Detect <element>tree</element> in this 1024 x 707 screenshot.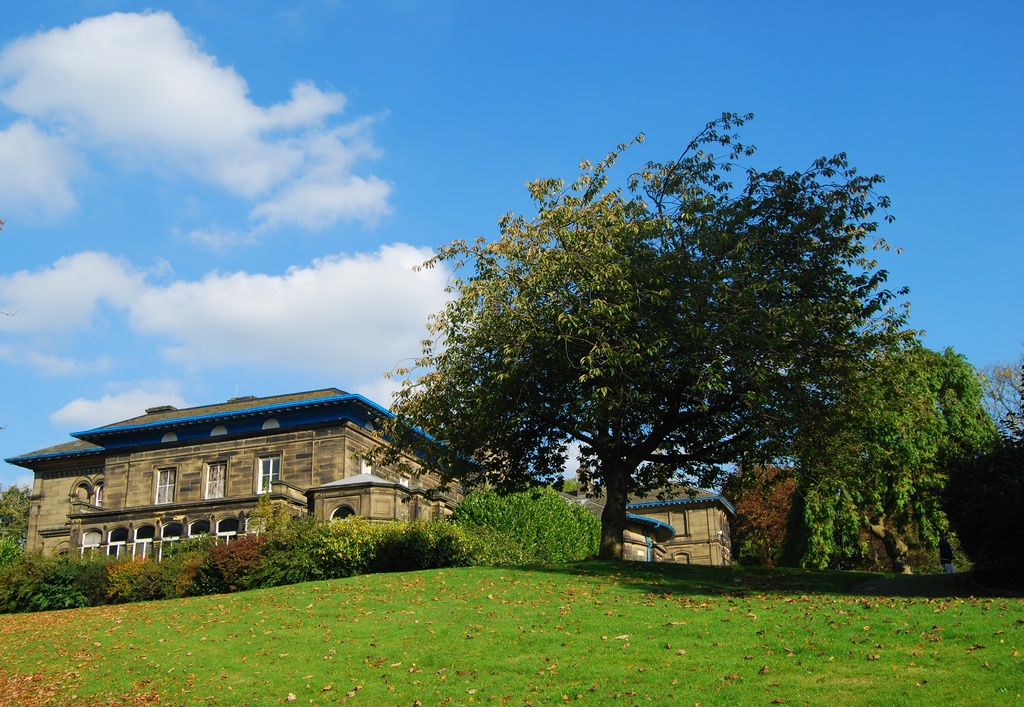
Detection: locate(0, 484, 34, 568).
